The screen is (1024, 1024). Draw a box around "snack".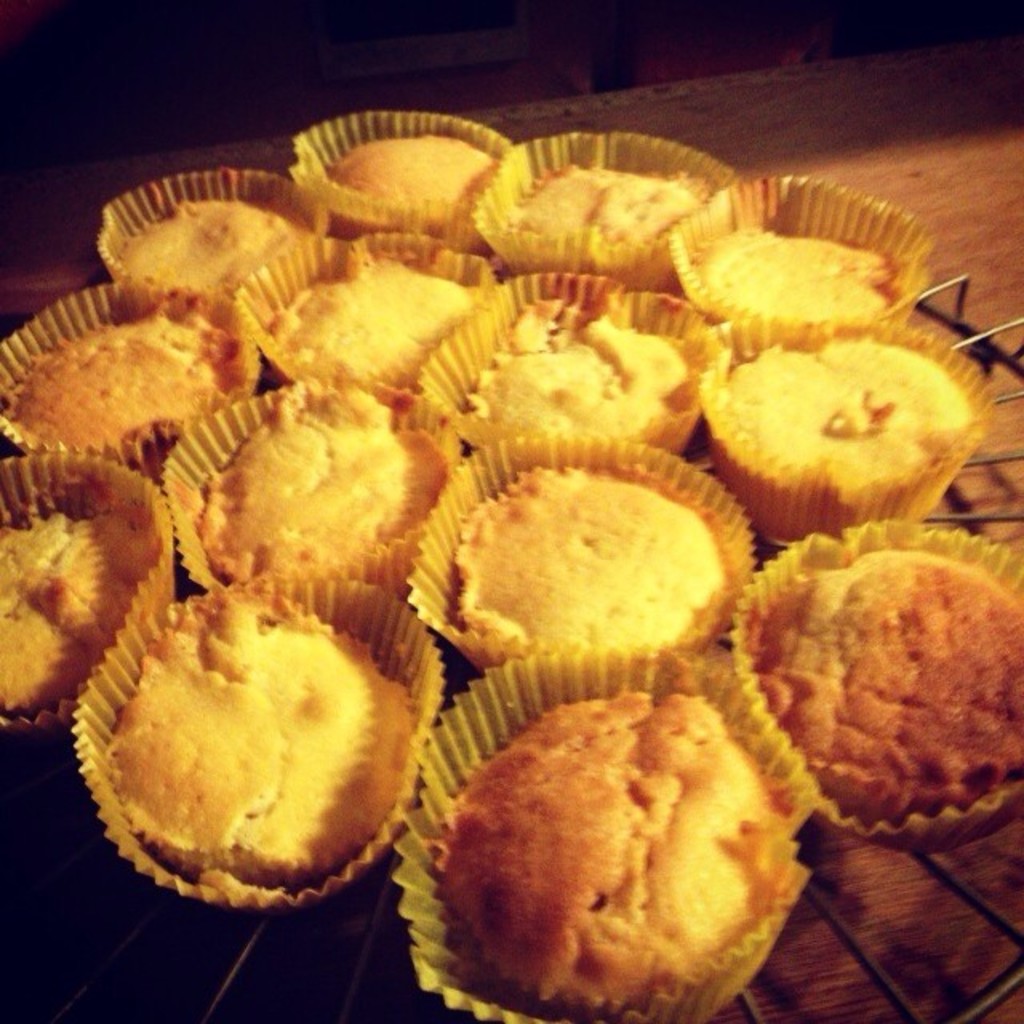
locate(454, 438, 712, 648).
